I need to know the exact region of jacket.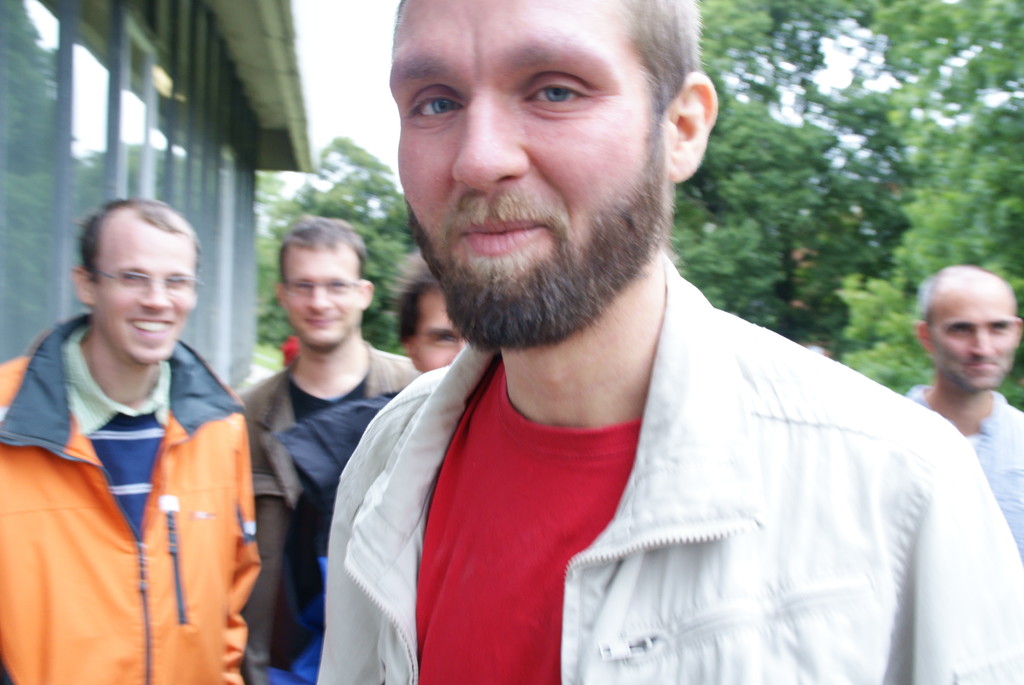
Region: (x1=7, y1=191, x2=281, y2=684).
